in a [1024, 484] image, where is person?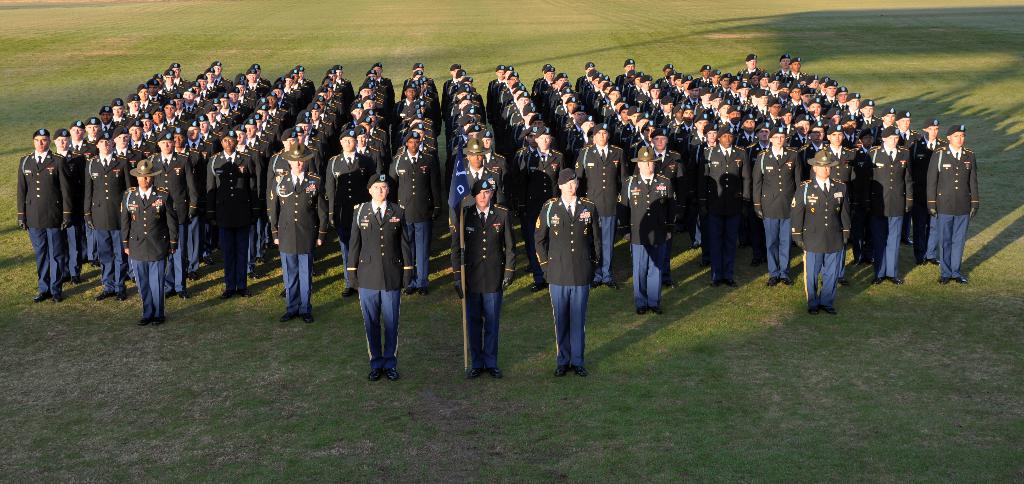
BBox(77, 130, 125, 296).
